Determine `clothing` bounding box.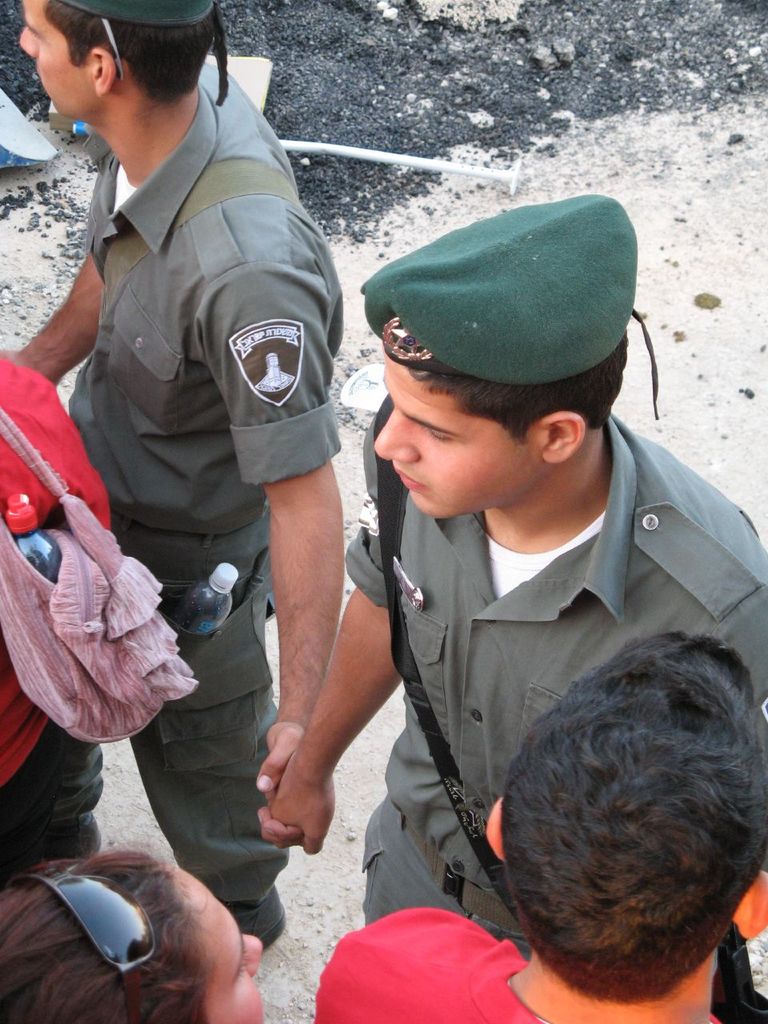
Determined: (0, 852, 264, 1023).
